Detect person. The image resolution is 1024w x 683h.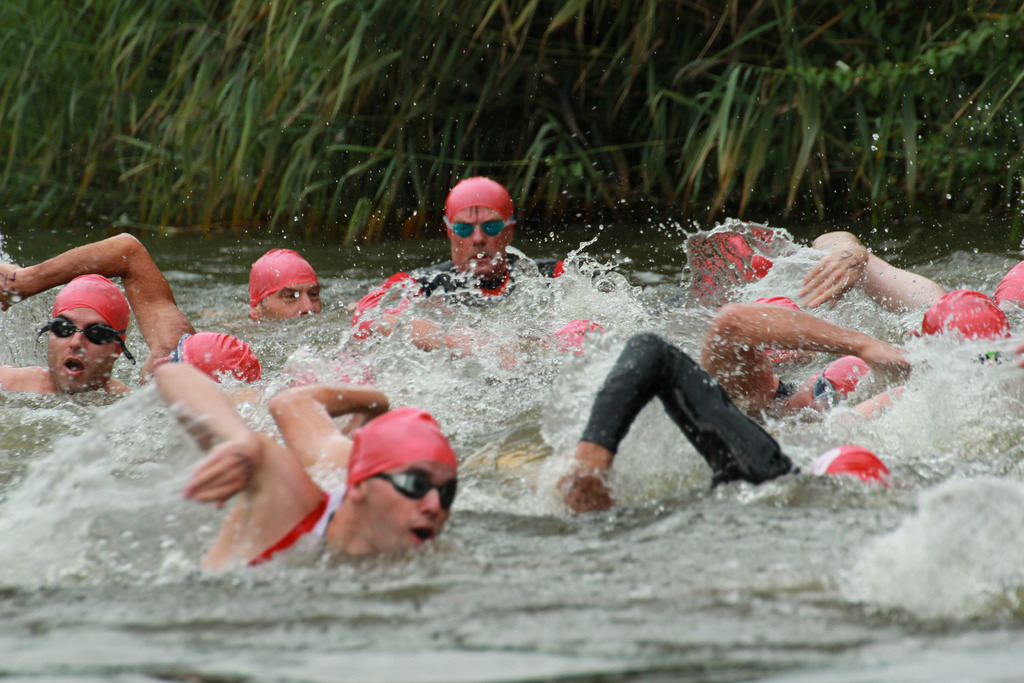
352 172 622 449.
